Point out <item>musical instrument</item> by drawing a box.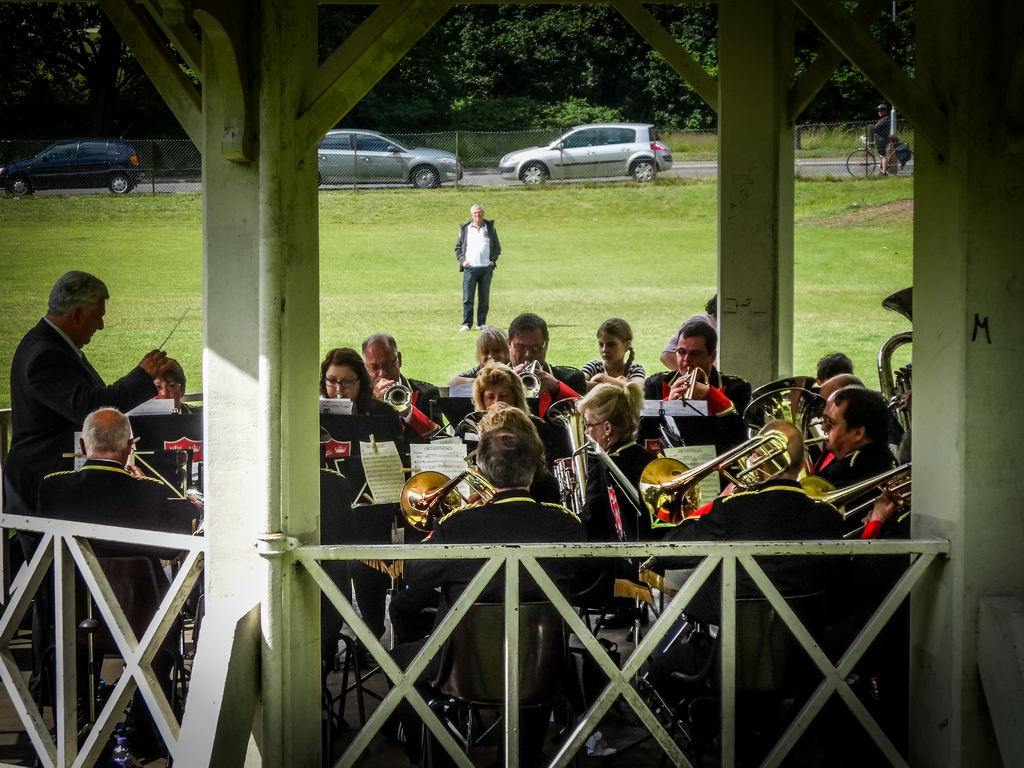
516, 355, 545, 397.
